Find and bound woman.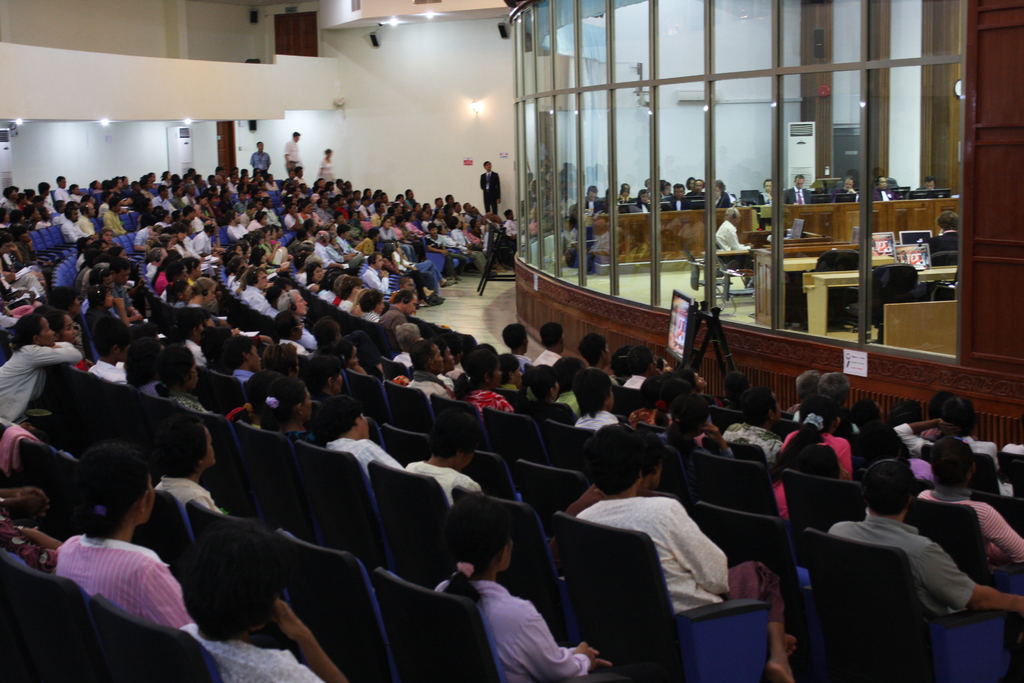
Bound: [714, 178, 728, 208].
